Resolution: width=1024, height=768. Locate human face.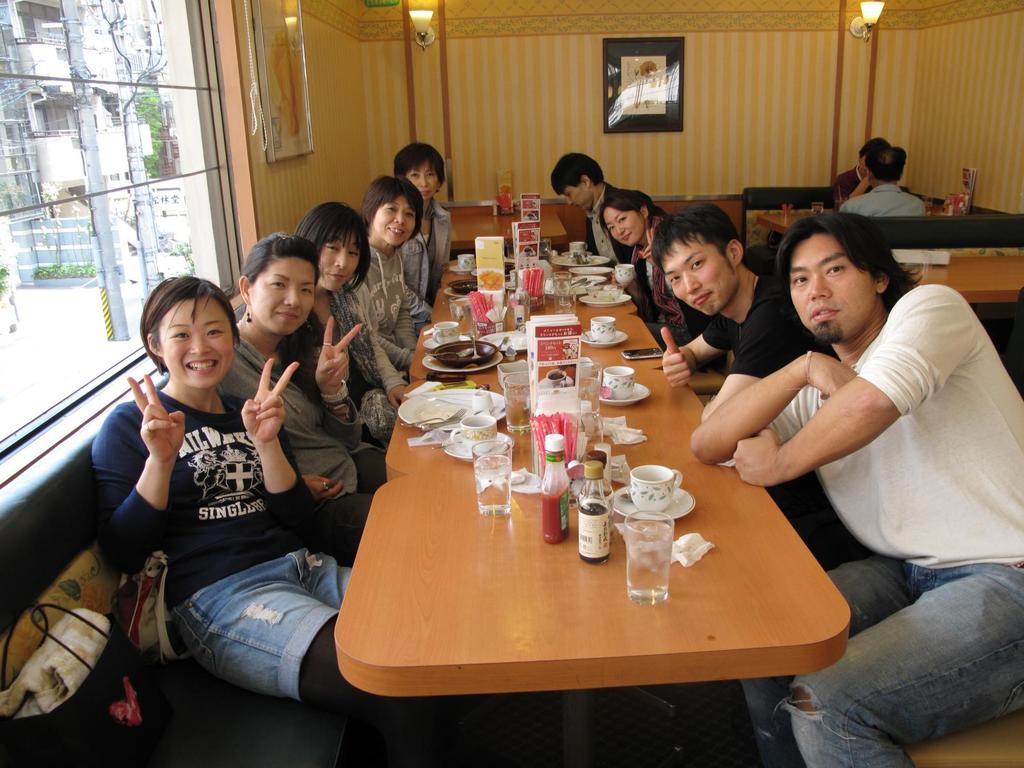
<region>600, 207, 644, 245</region>.
